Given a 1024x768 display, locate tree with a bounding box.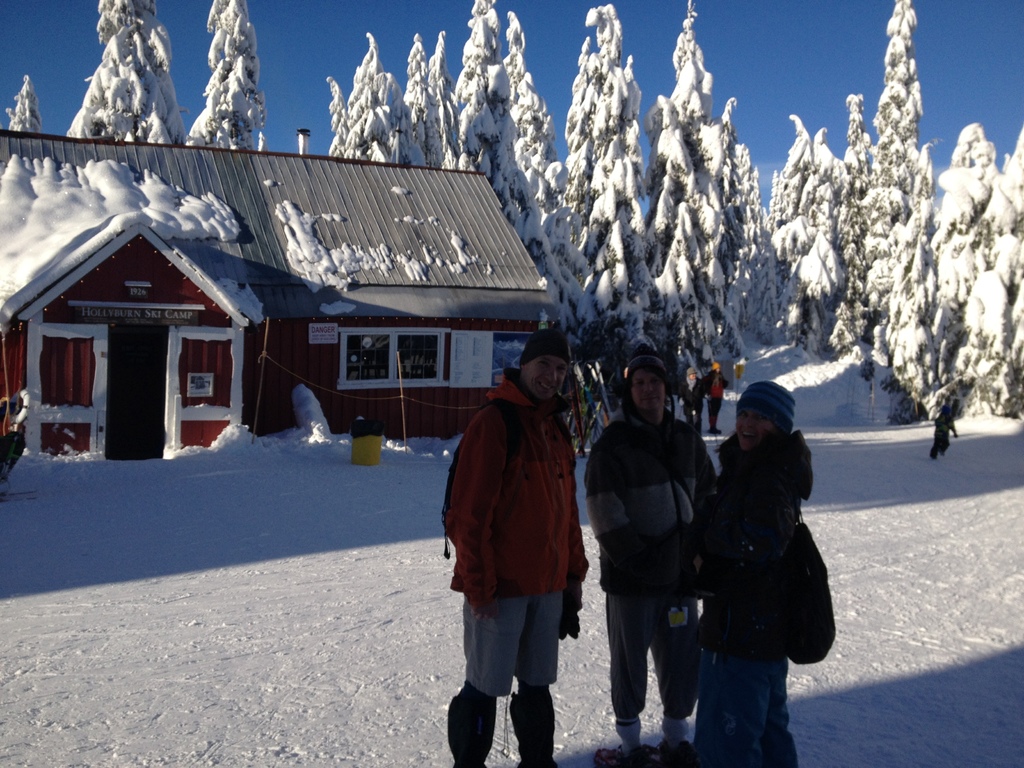
Located: <bbox>770, 118, 852, 330</bbox>.
